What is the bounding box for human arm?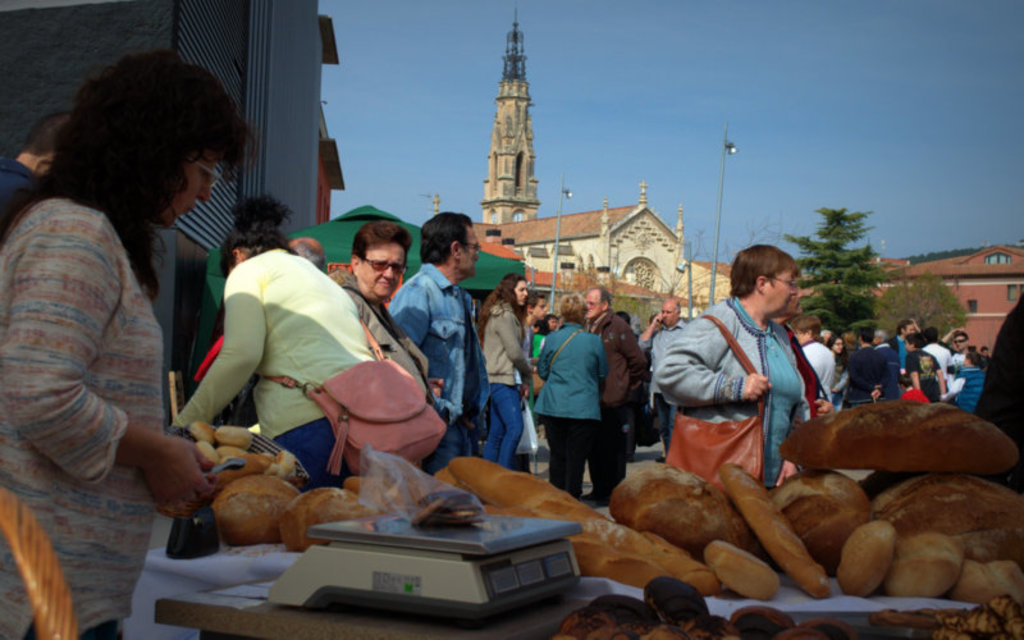
<region>589, 333, 603, 376</region>.
